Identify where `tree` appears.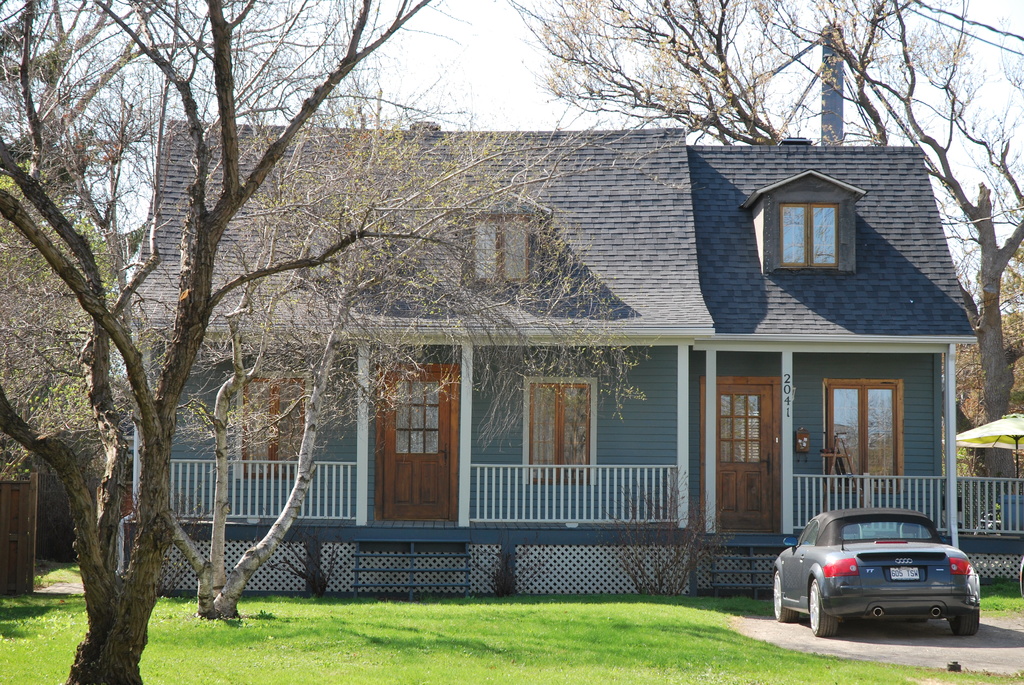
Appears at x1=746, y1=0, x2=1023, y2=500.
